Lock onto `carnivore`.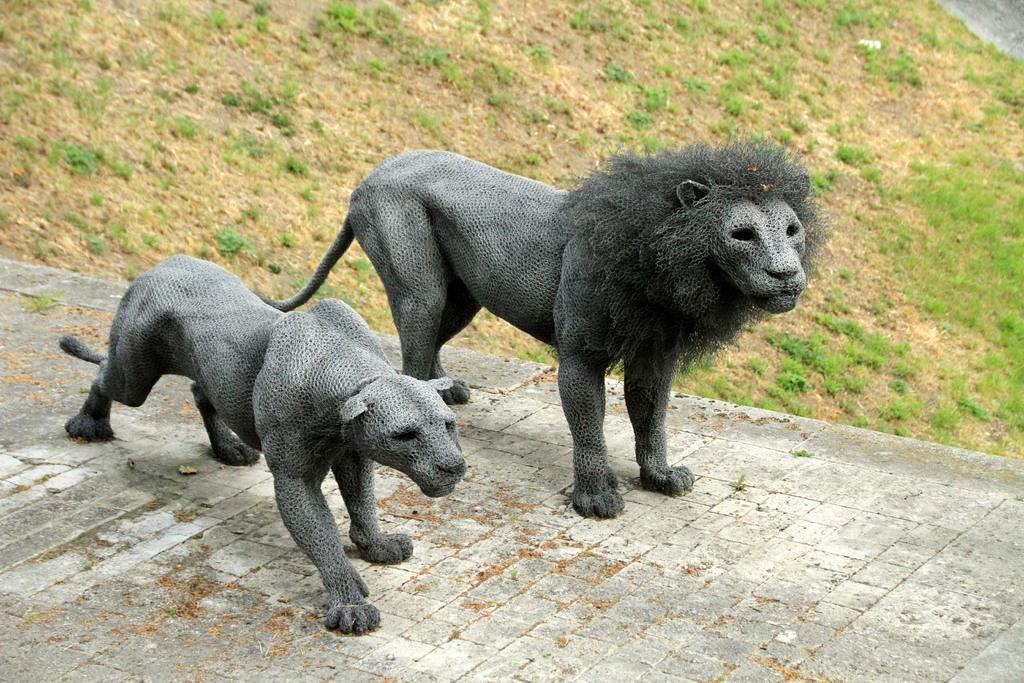
Locked: 50:247:460:645.
